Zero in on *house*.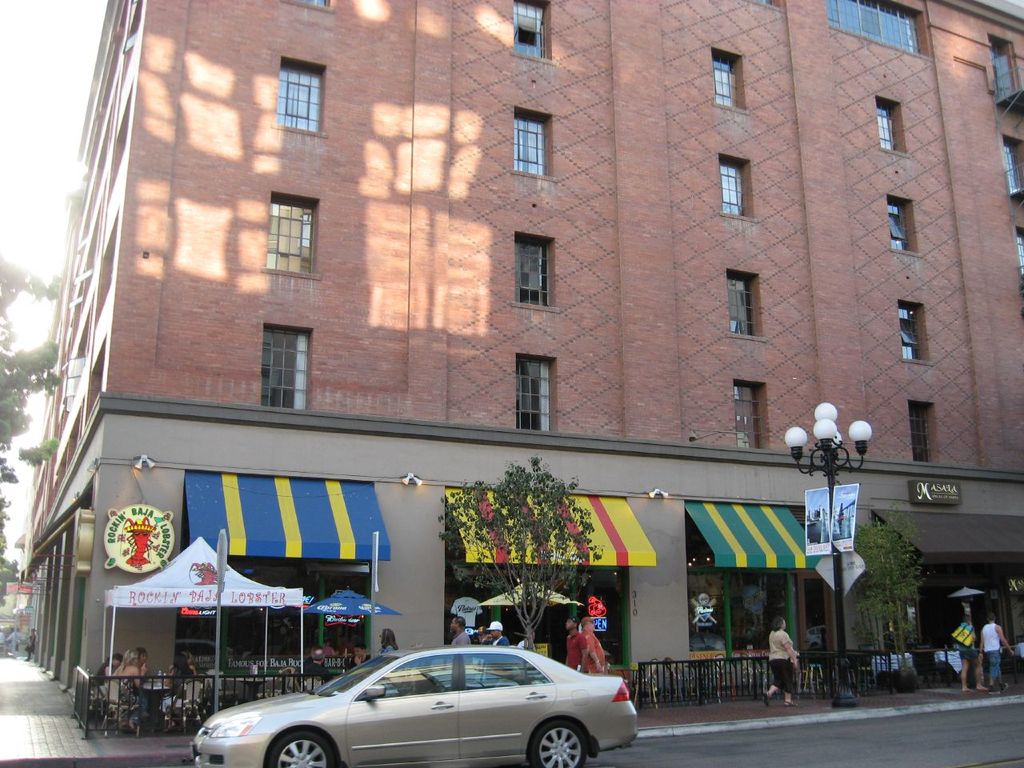
Zeroed in: <region>25, 0, 1023, 727</region>.
